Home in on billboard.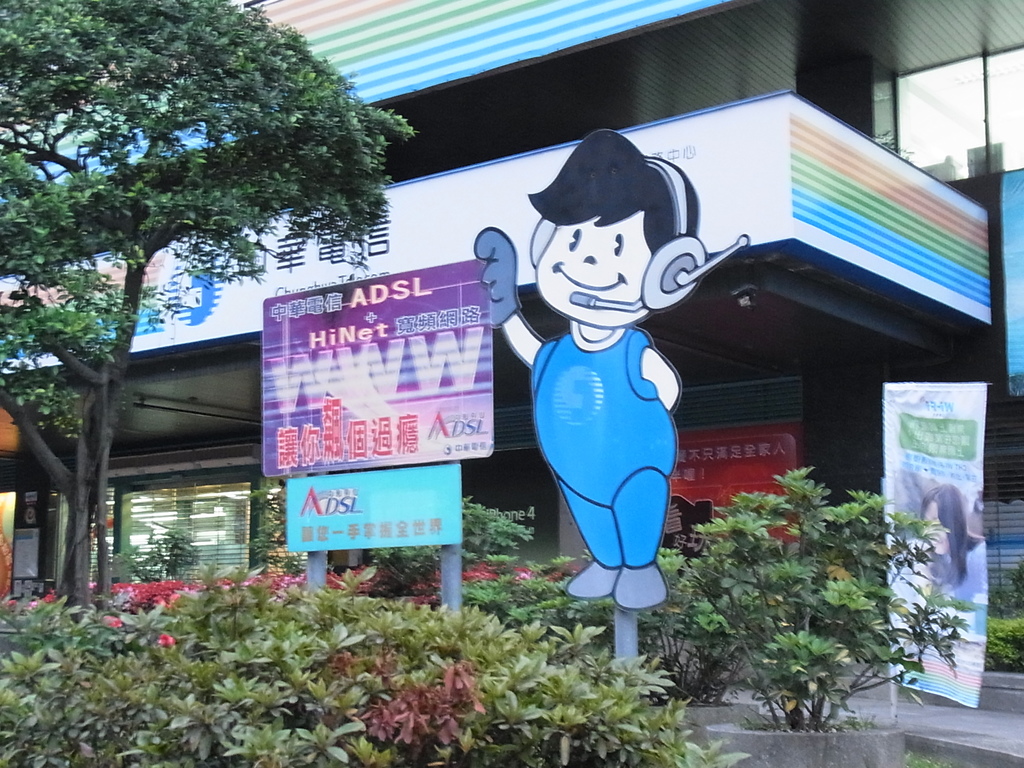
Homed in at pyautogui.locateOnScreen(0, 89, 803, 376).
